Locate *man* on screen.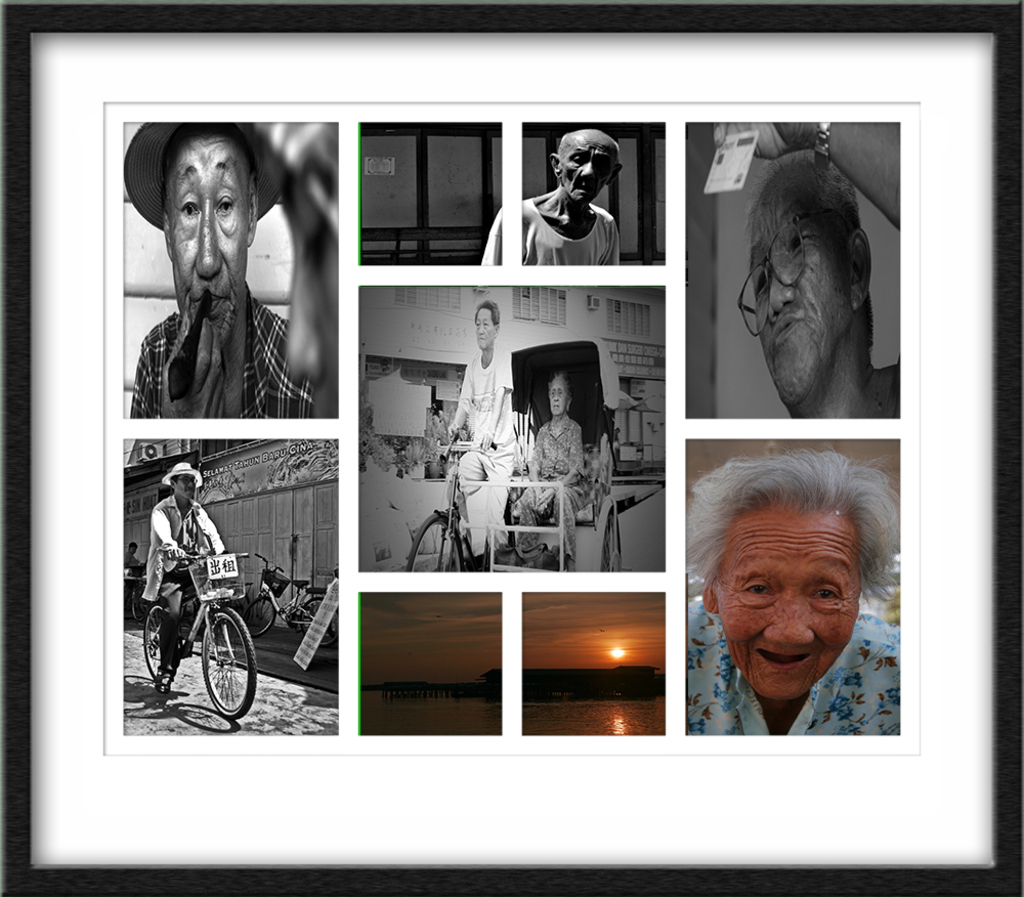
On screen at bbox=[438, 301, 517, 562].
